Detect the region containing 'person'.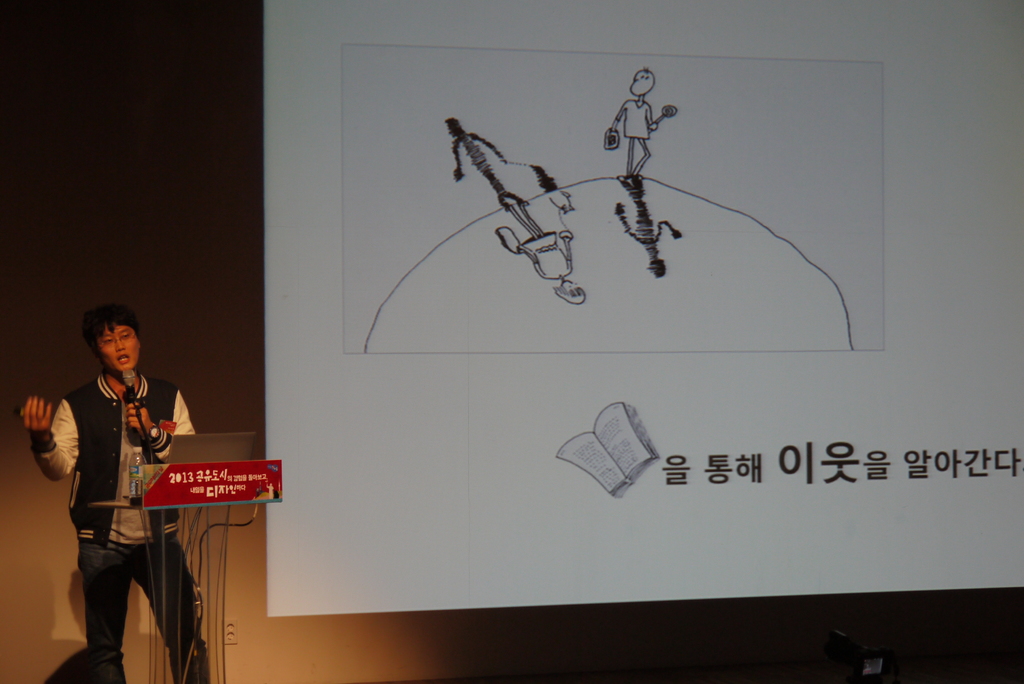
17/301/213/683.
